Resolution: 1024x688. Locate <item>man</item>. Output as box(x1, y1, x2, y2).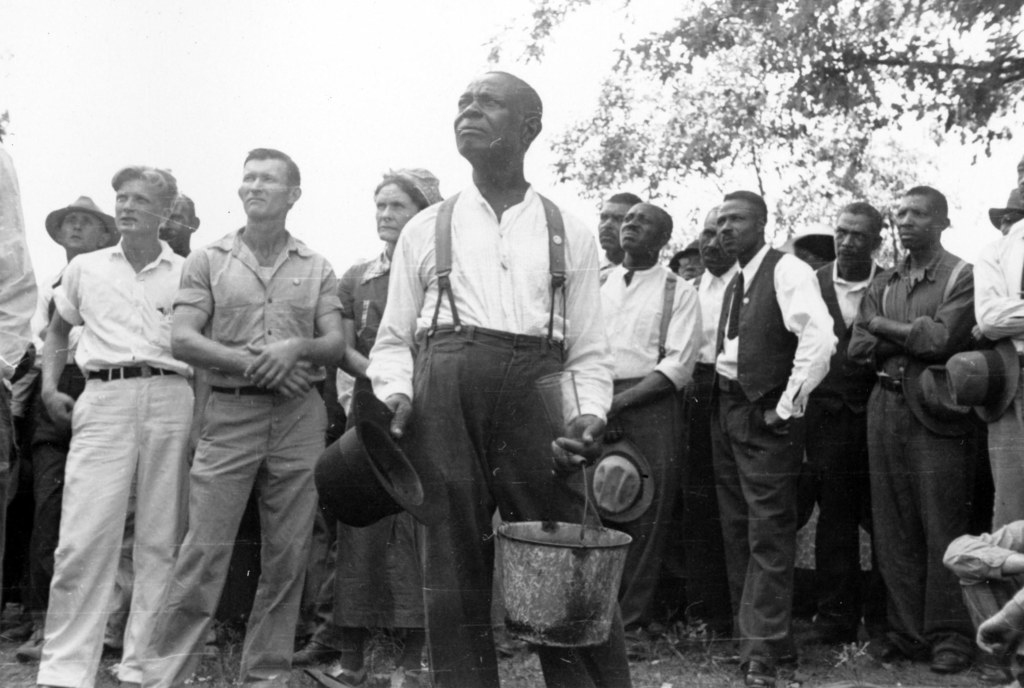
box(365, 70, 637, 687).
